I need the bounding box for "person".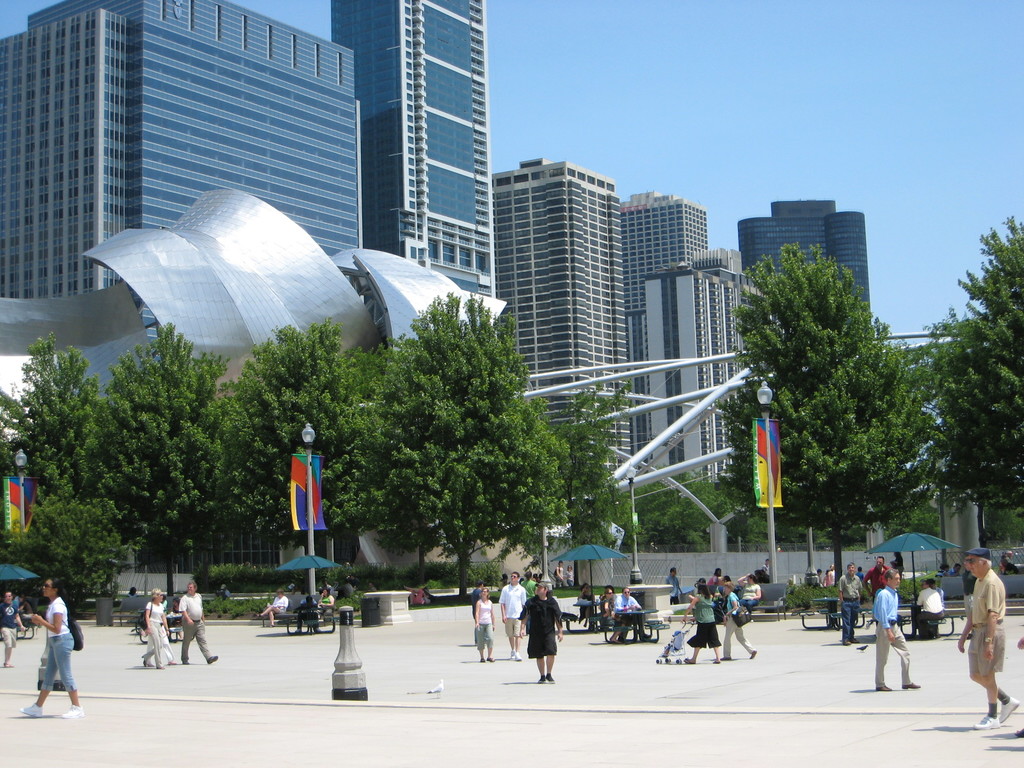
Here it is: left=867, top=557, right=885, bottom=596.
